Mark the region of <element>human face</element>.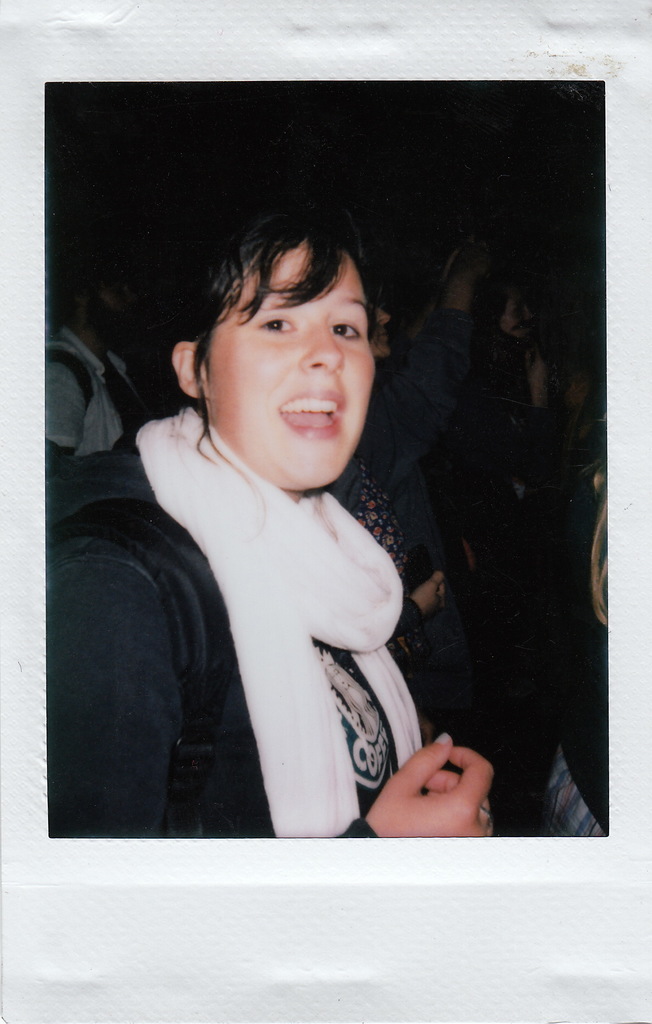
Region: [left=205, top=251, right=376, bottom=490].
